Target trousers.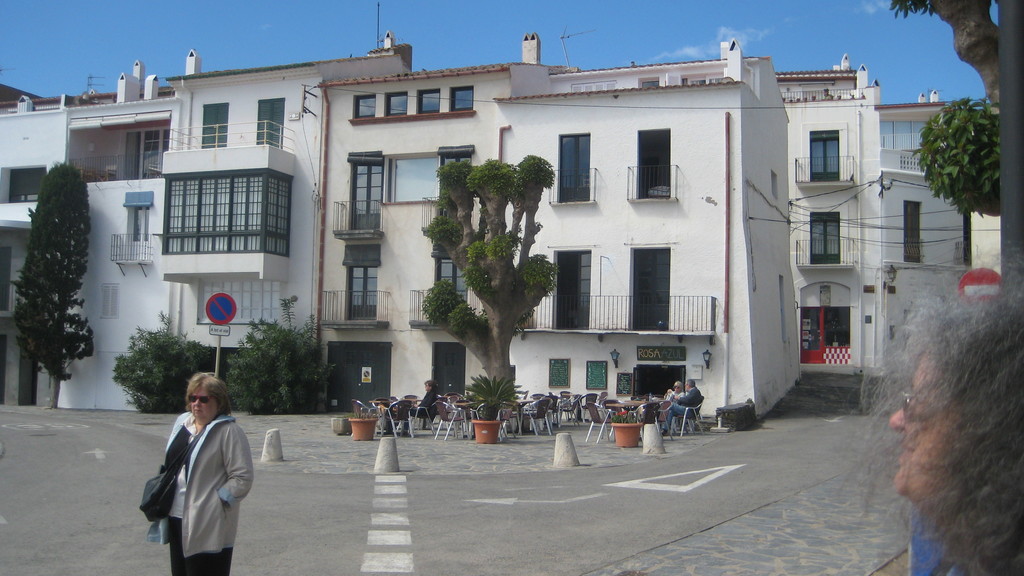
Target region: bbox=[165, 515, 231, 575].
